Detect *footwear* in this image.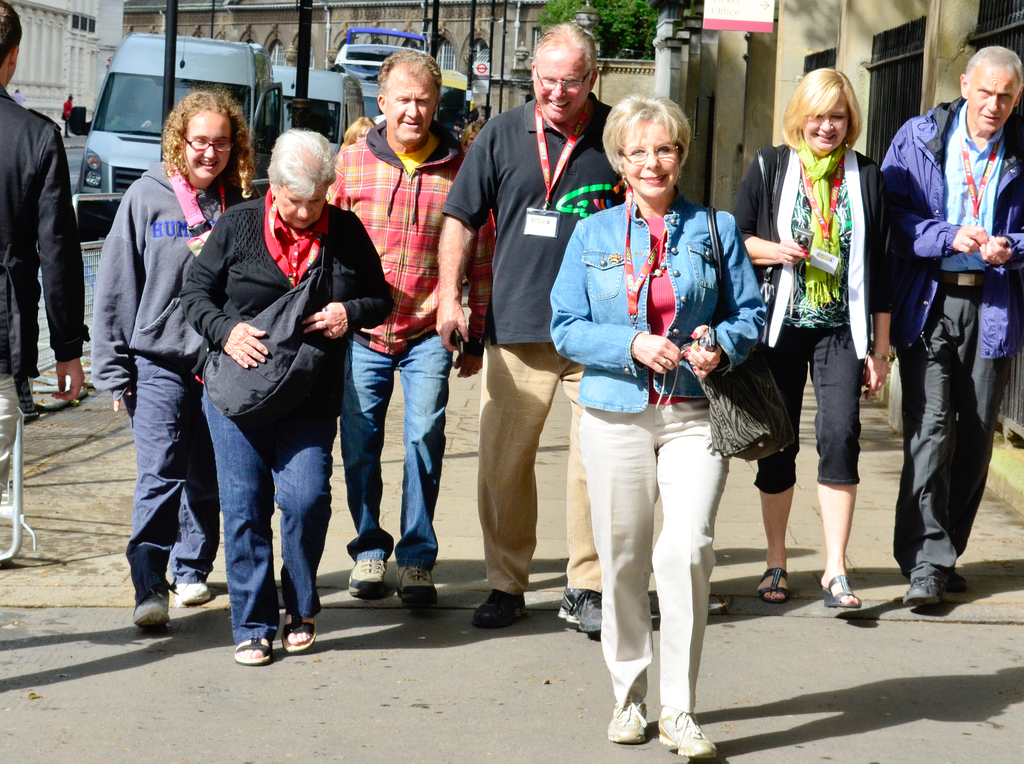
Detection: BBox(474, 593, 529, 629).
